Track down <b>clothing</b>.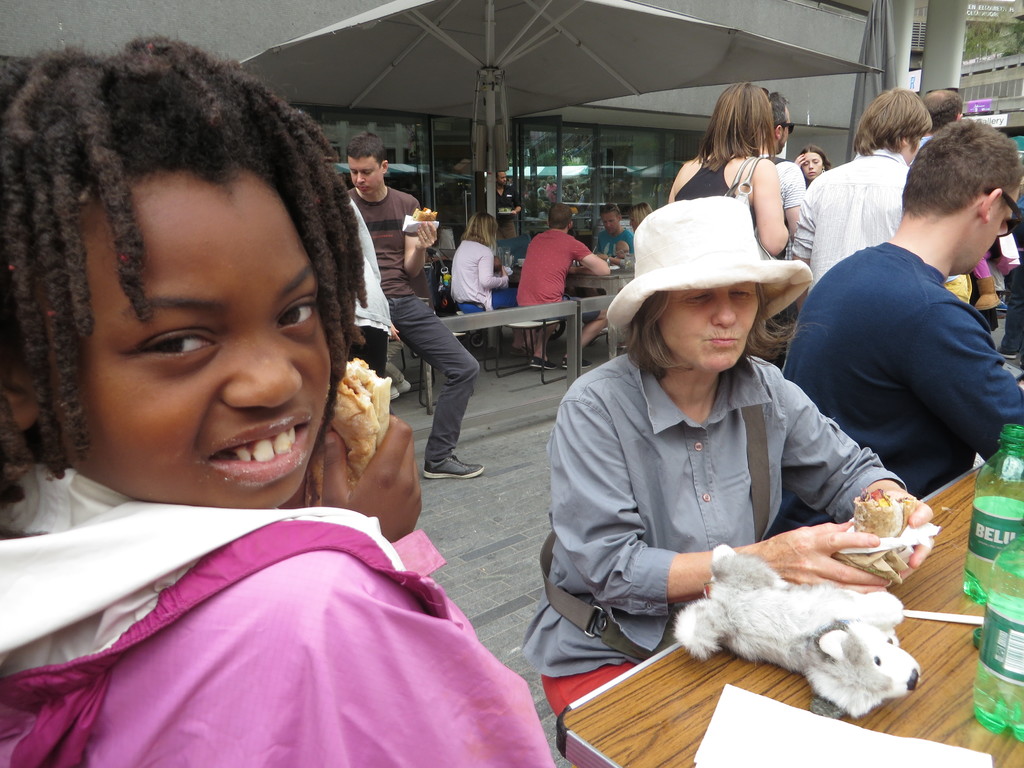
Tracked to (669, 153, 734, 205).
